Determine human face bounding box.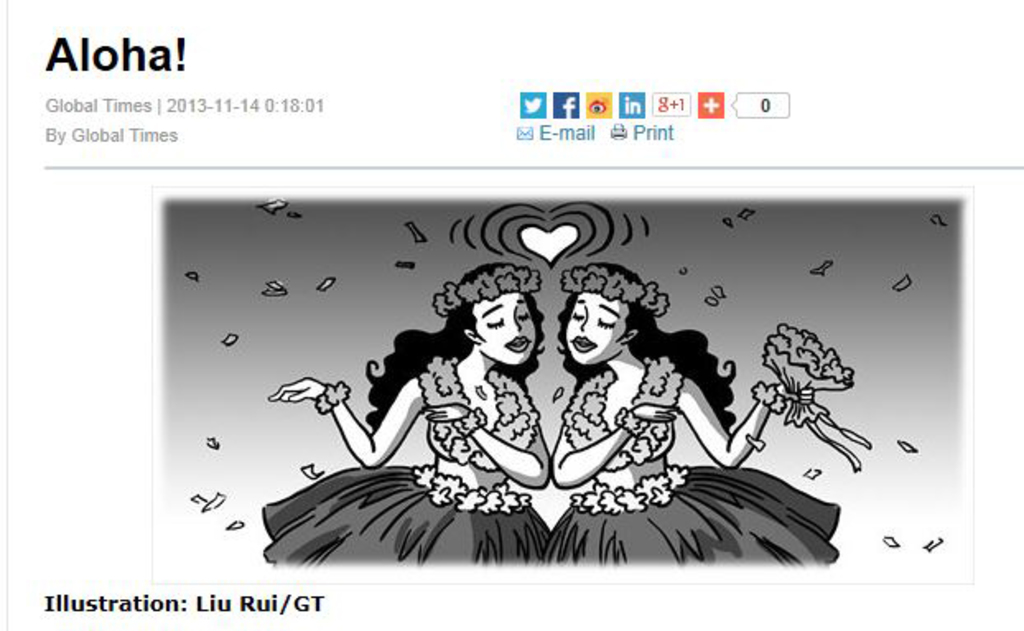
Determined: Rect(561, 292, 626, 367).
